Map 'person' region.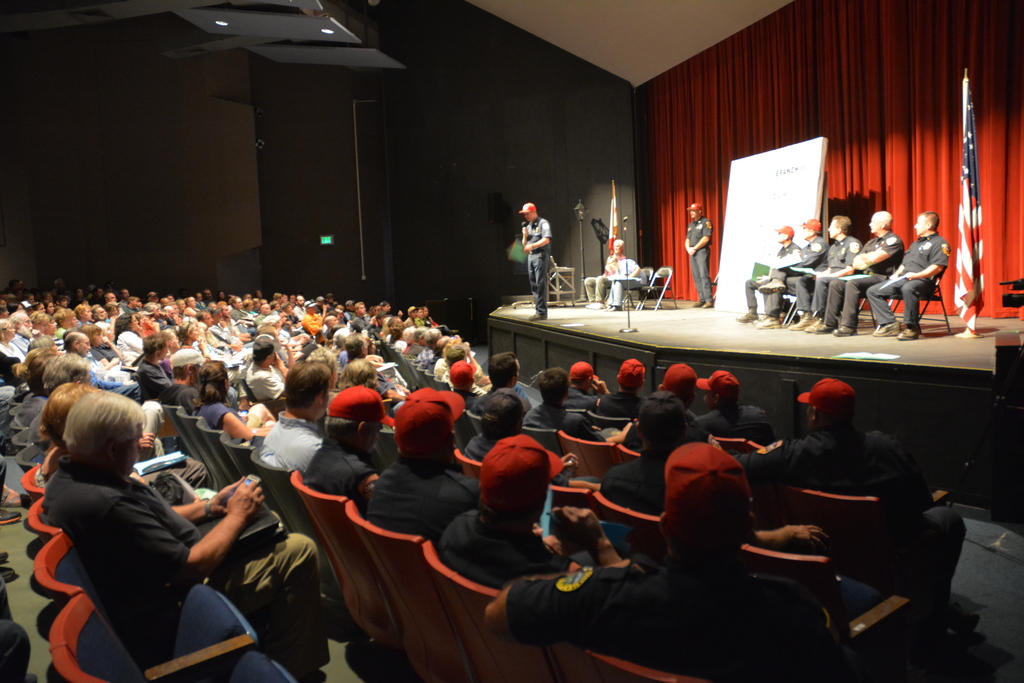
Mapped to locate(599, 242, 636, 310).
